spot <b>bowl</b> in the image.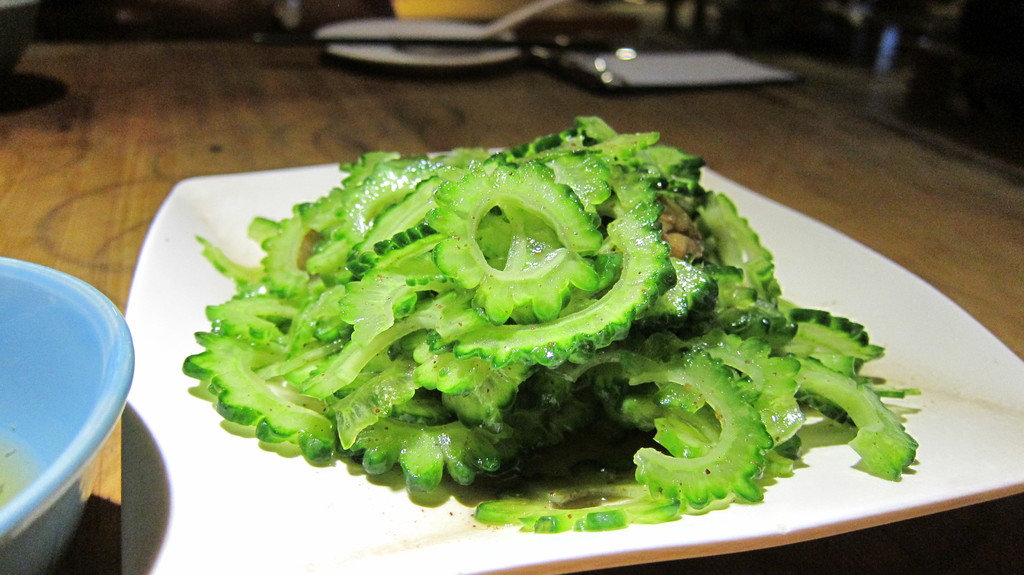
<b>bowl</b> found at x1=0 y1=261 x2=135 y2=546.
